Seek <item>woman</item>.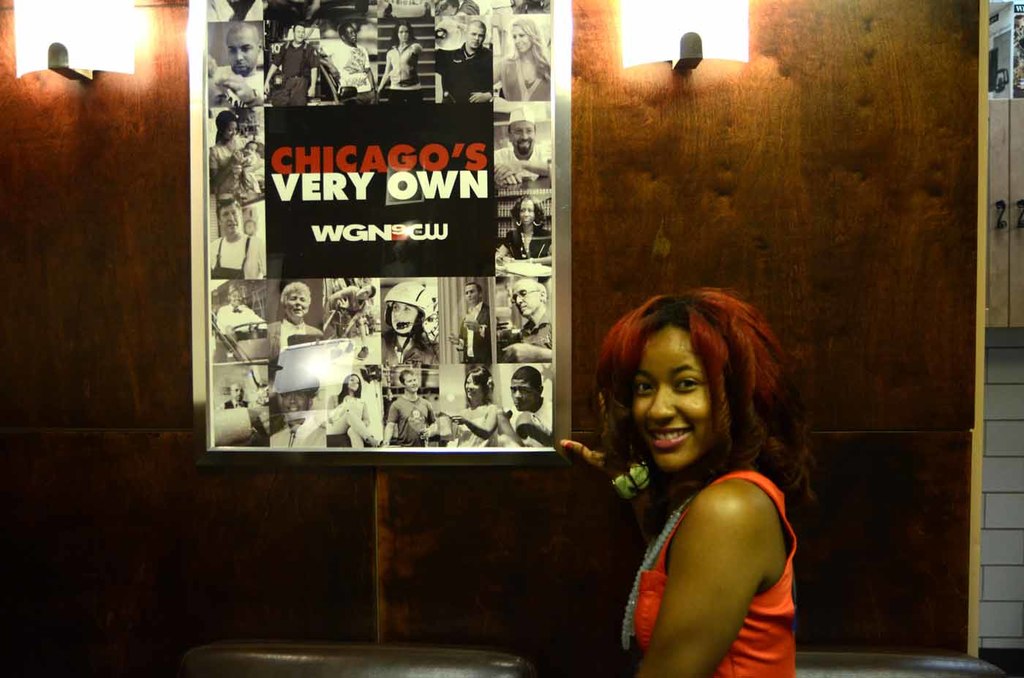
bbox=[591, 260, 835, 677].
